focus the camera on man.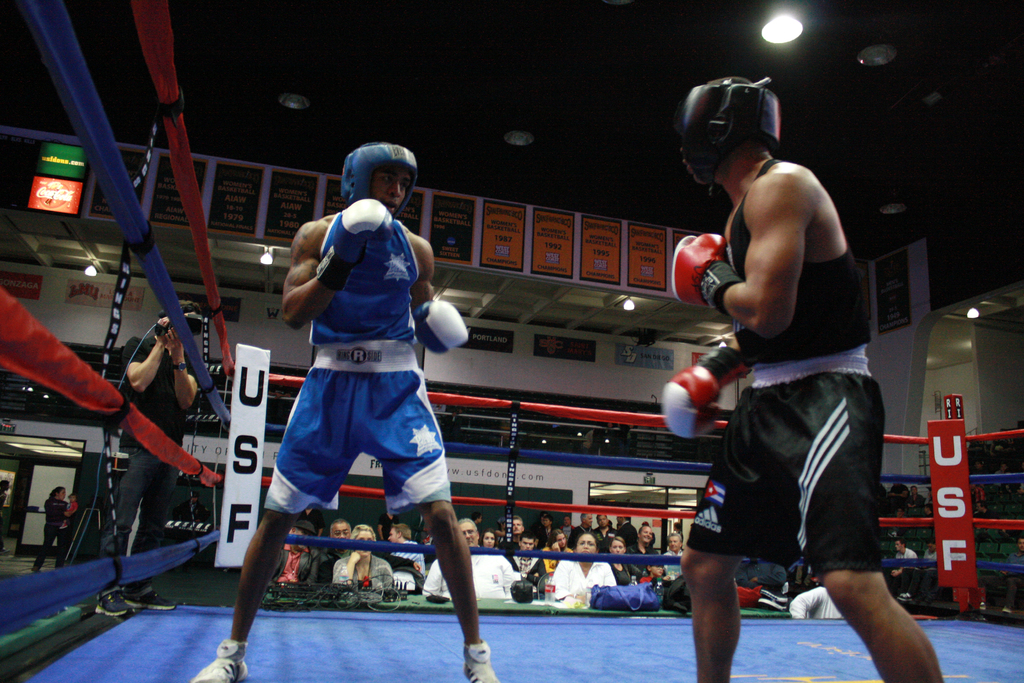
Focus region: locate(923, 540, 941, 570).
